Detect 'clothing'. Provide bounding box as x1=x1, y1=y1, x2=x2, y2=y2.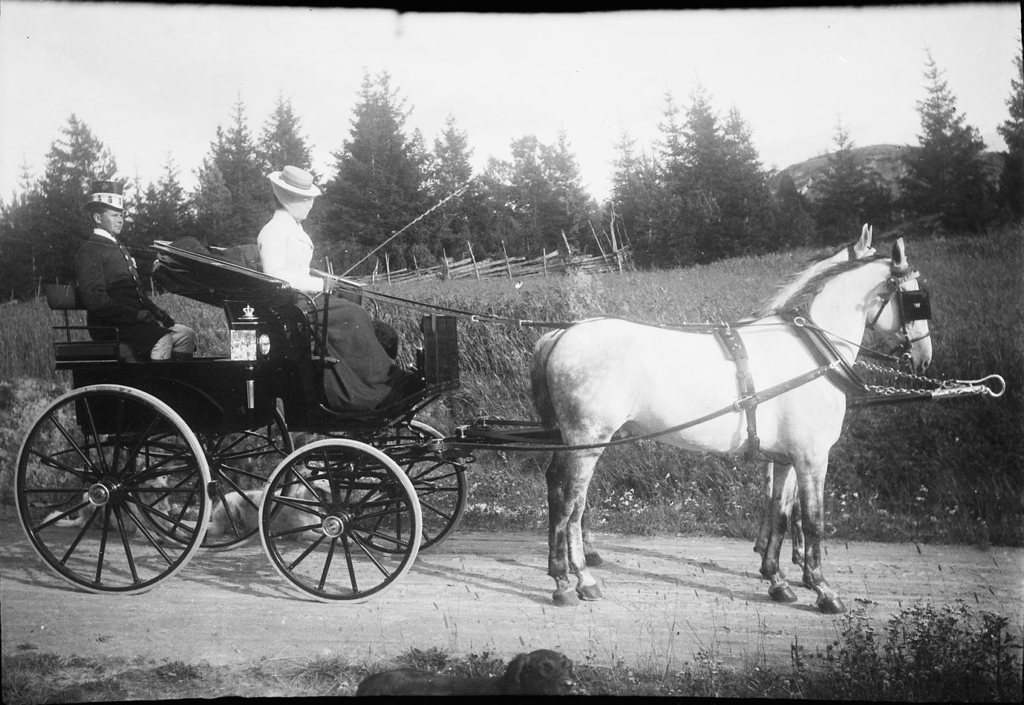
x1=71, y1=217, x2=198, y2=362.
